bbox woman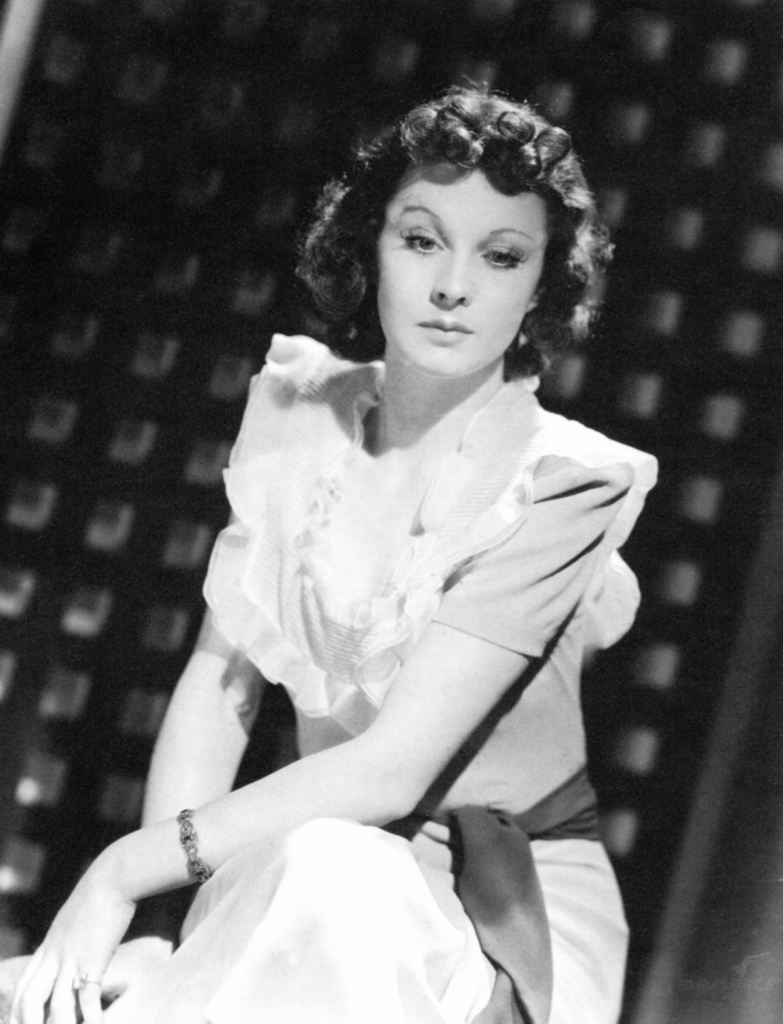
rect(0, 86, 634, 1023)
